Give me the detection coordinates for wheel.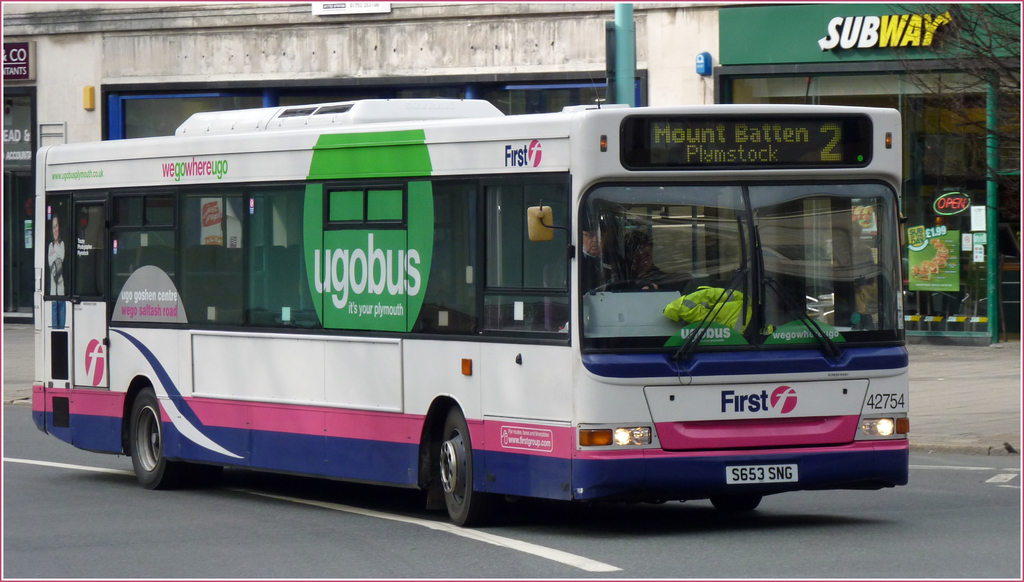
box(116, 385, 171, 487).
